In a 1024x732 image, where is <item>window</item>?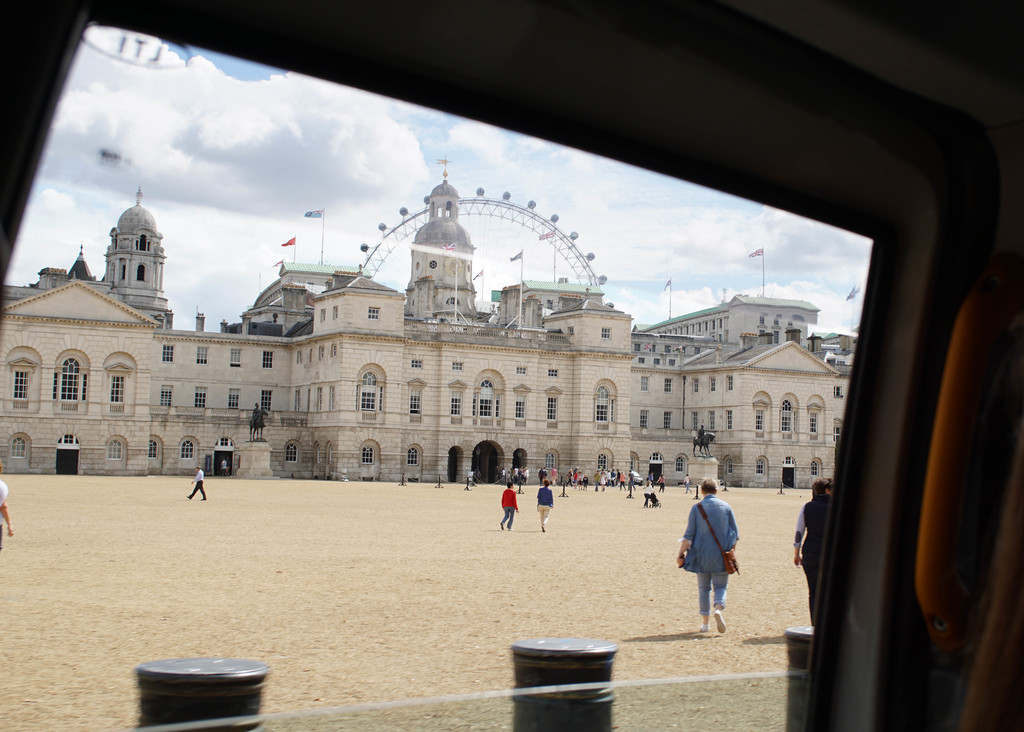
crop(649, 341, 655, 352).
